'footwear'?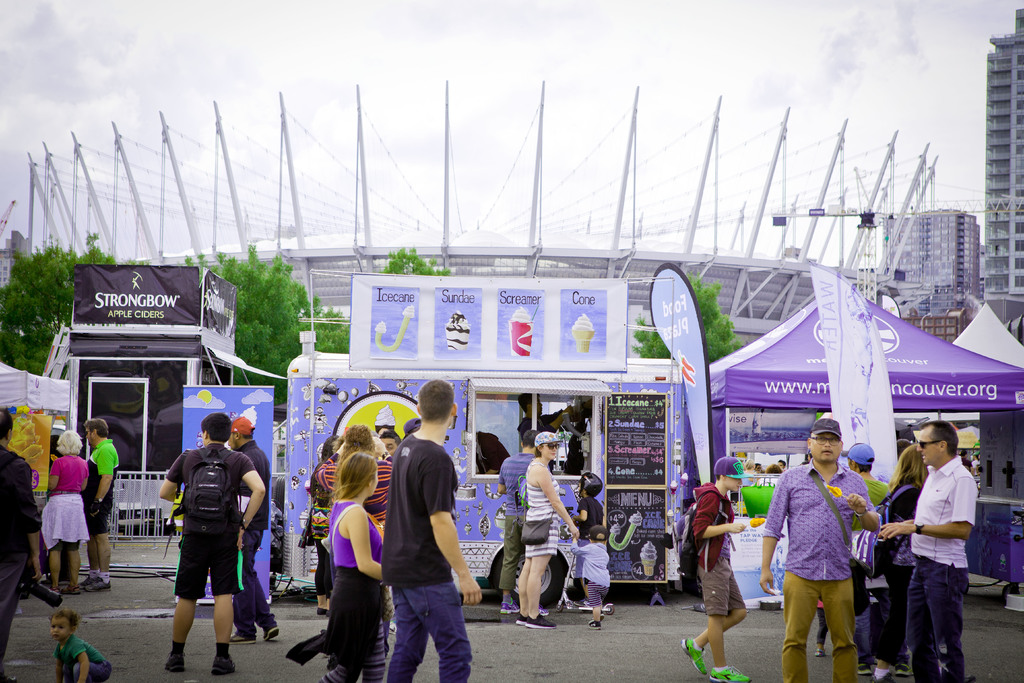
left=705, top=664, right=752, bottom=682
